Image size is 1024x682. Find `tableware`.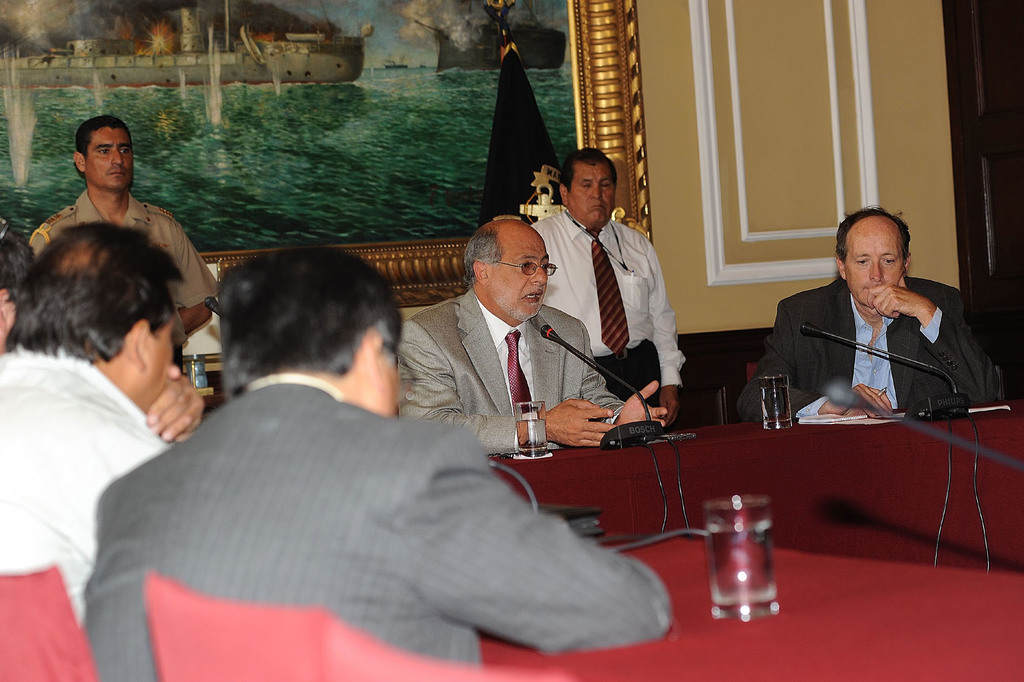
[186,353,209,388].
